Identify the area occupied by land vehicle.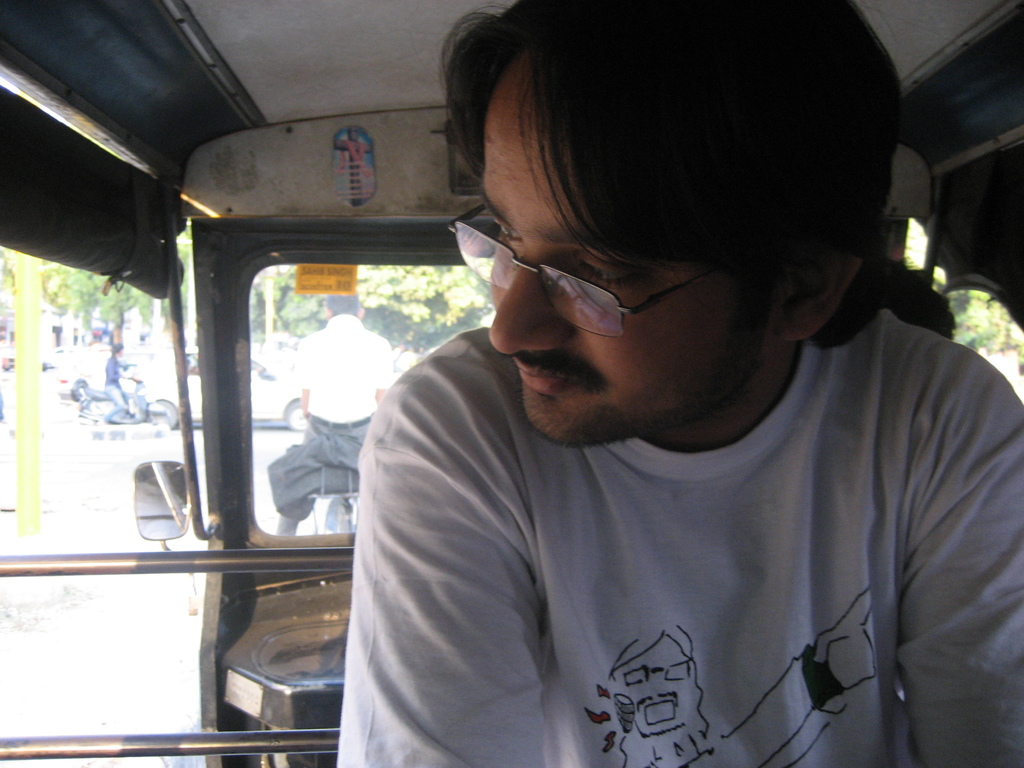
Area: [left=144, top=340, right=305, bottom=434].
